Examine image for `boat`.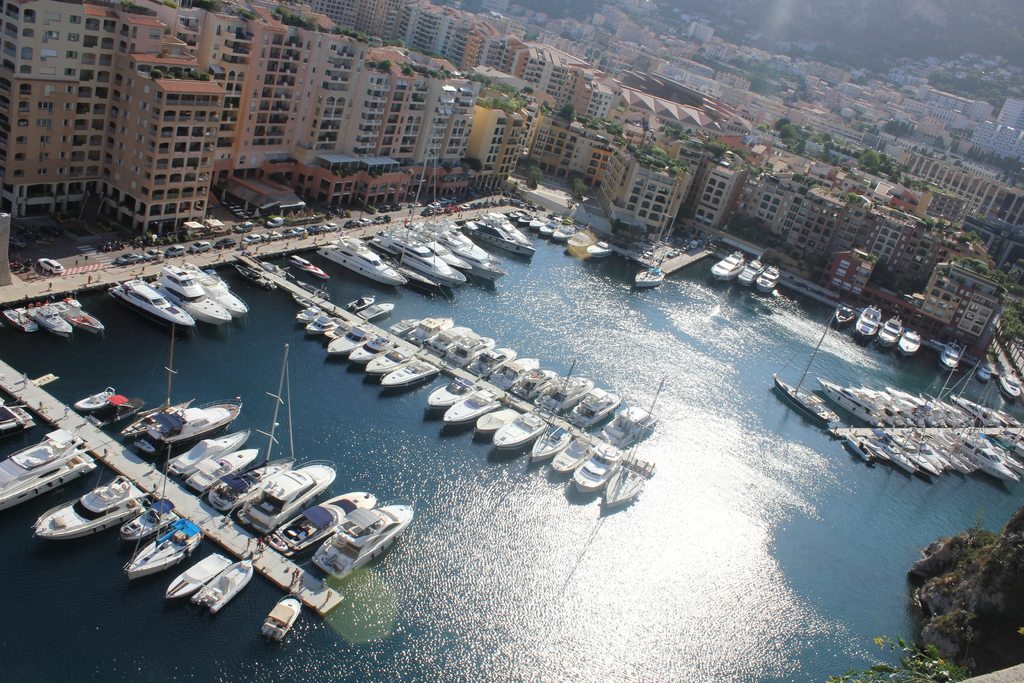
Examination result: <region>108, 274, 197, 331</region>.
